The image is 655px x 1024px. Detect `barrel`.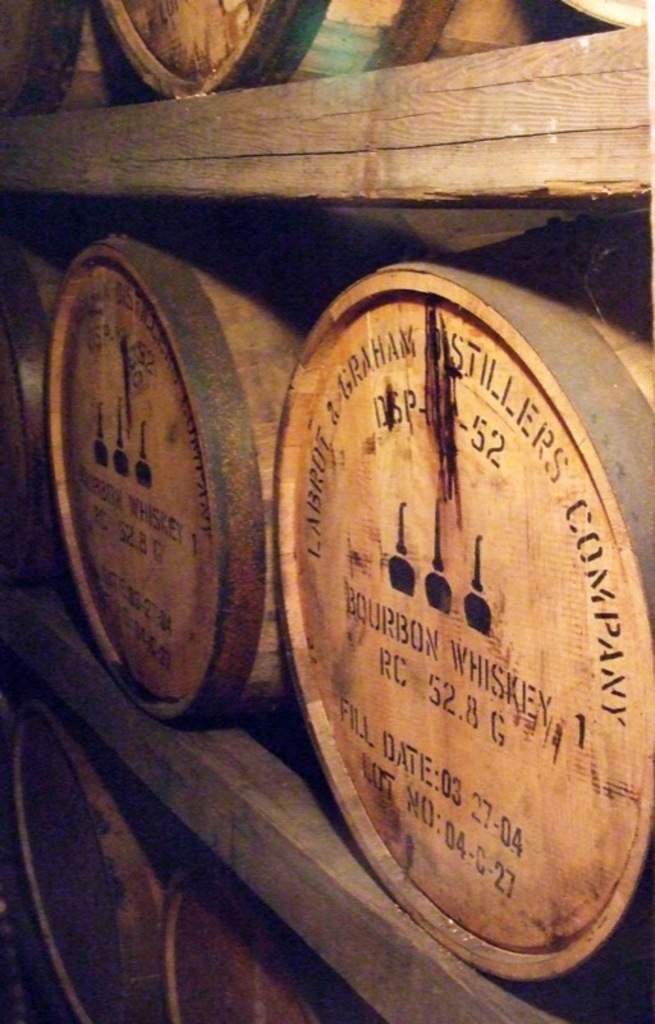
Detection: crop(0, 0, 152, 108).
